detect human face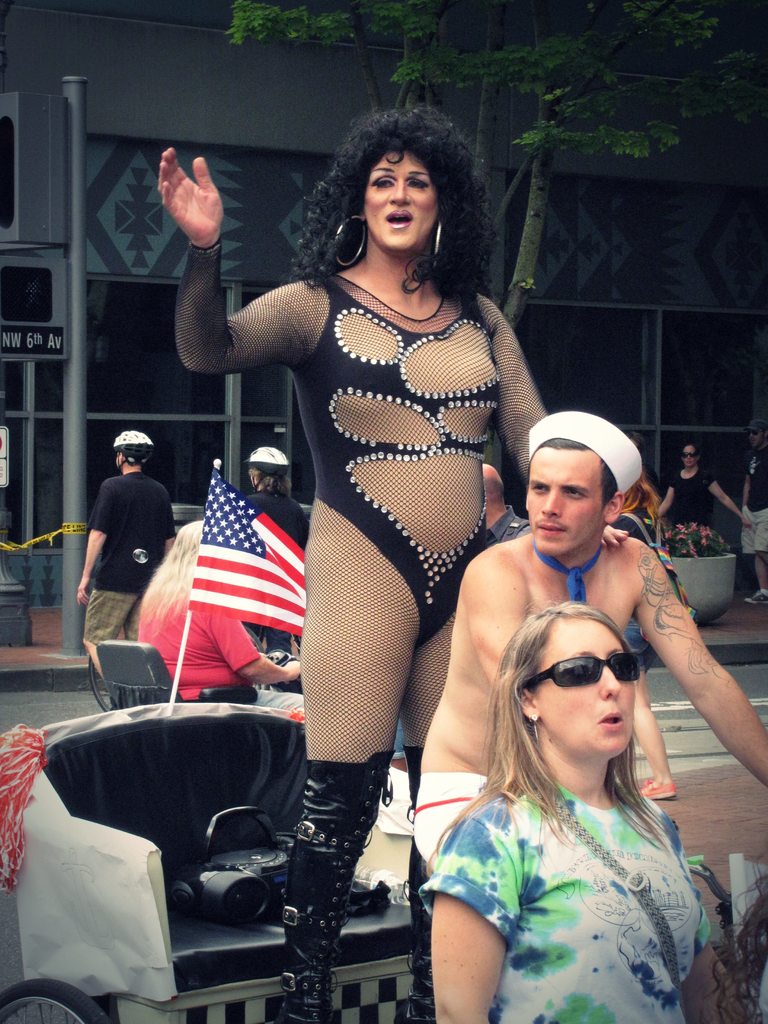
(x1=359, y1=151, x2=445, y2=247)
